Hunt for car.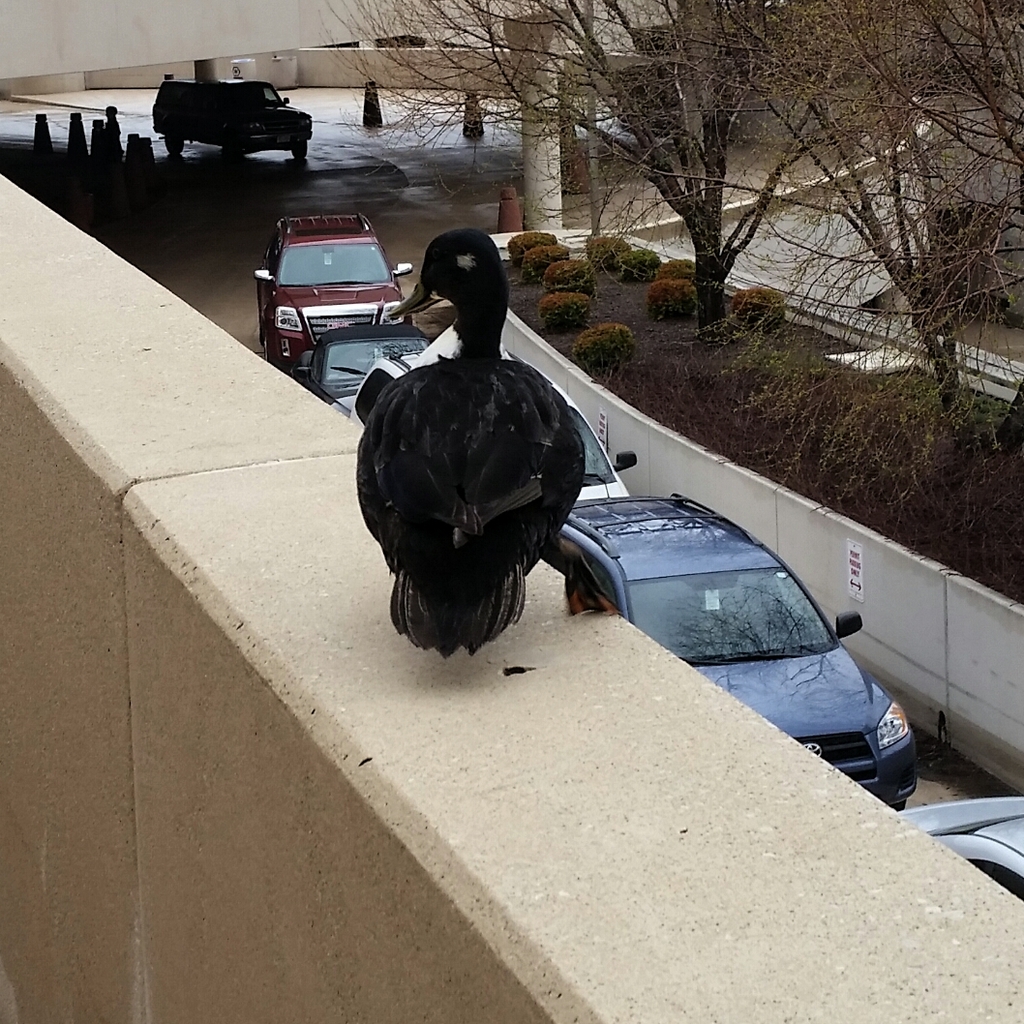
Hunted down at Rect(897, 791, 1023, 901).
